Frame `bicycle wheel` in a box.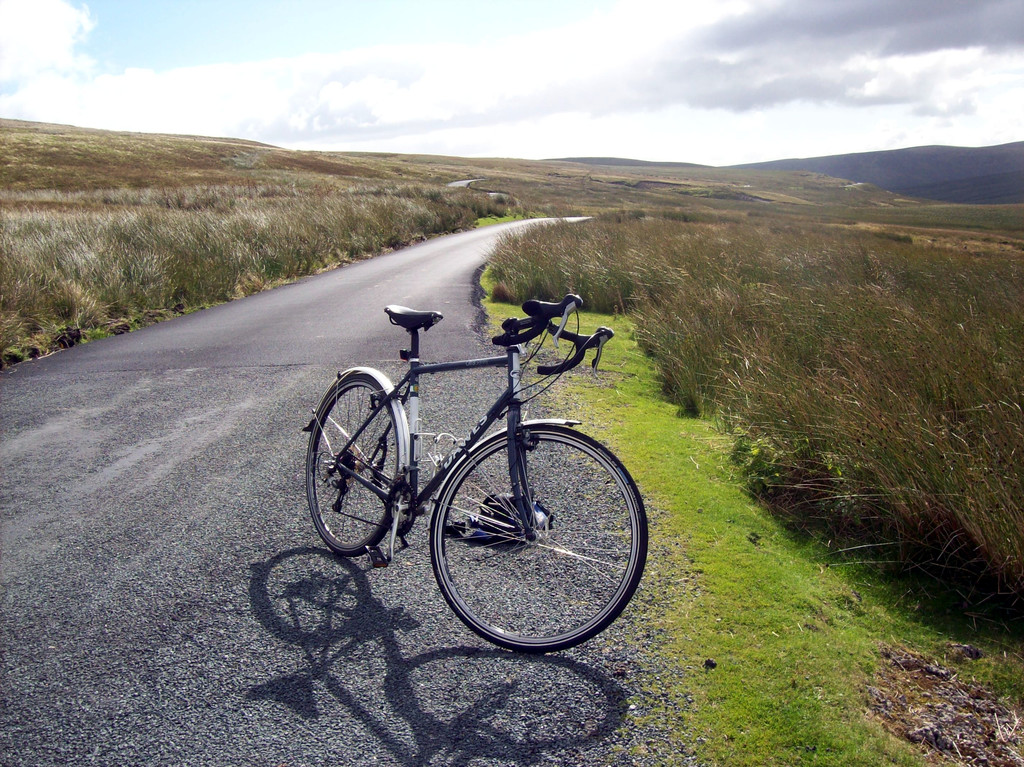
detection(403, 420, 646, 658).
